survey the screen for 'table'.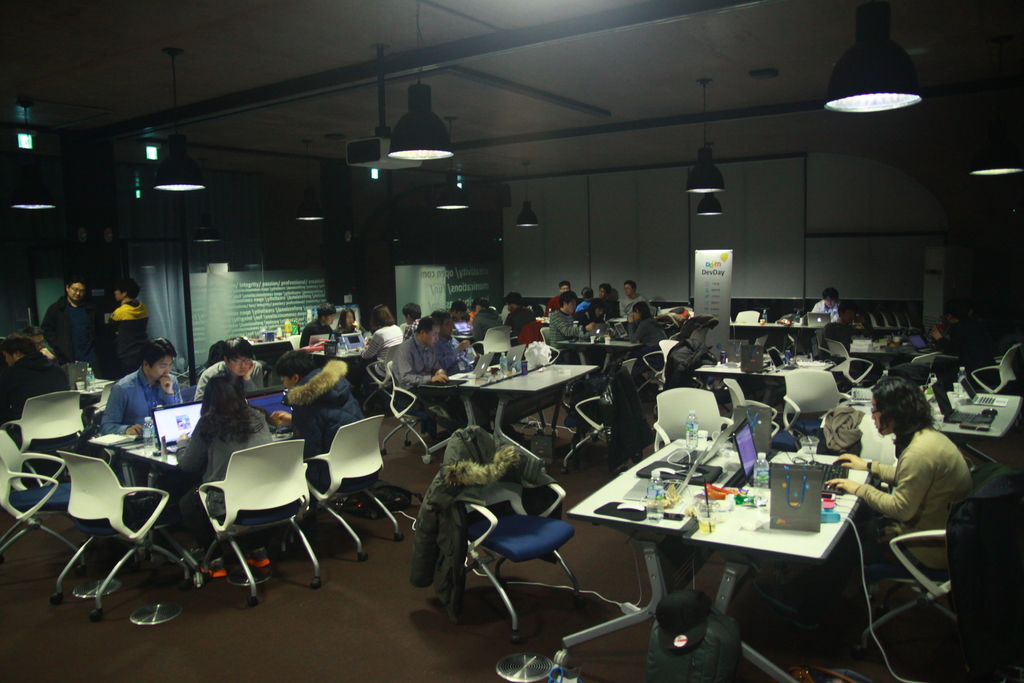
Survey found: bbox=(850, 383, 1023, 474).
